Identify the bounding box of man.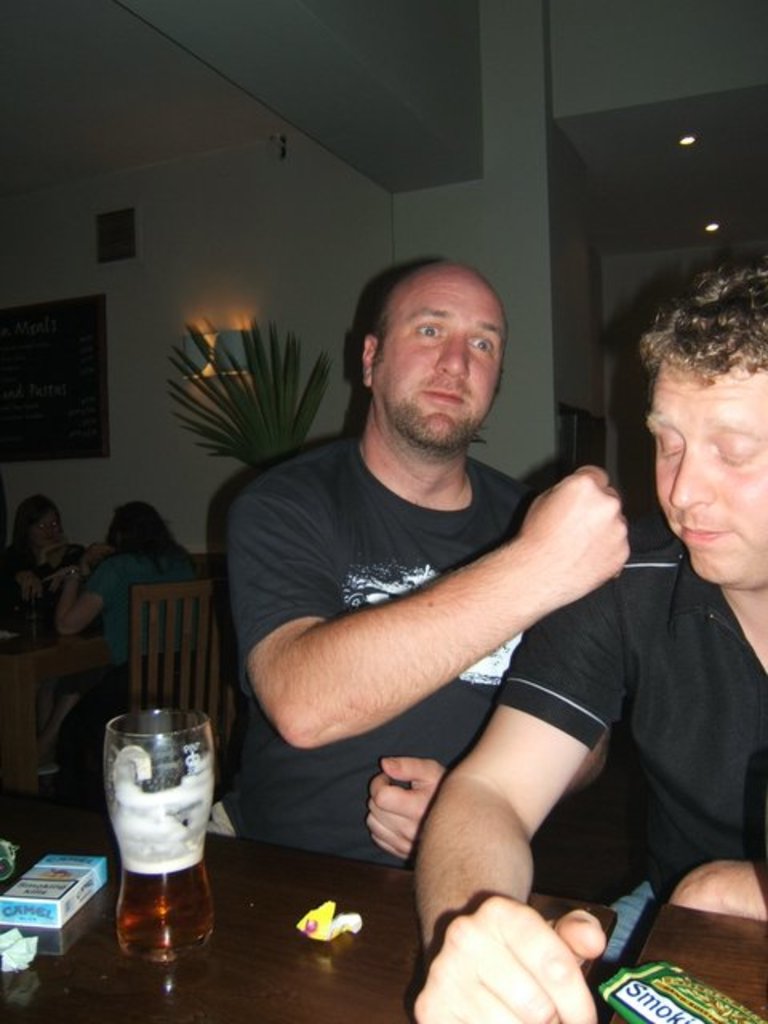
select_region(182, 261, 627, 867).
